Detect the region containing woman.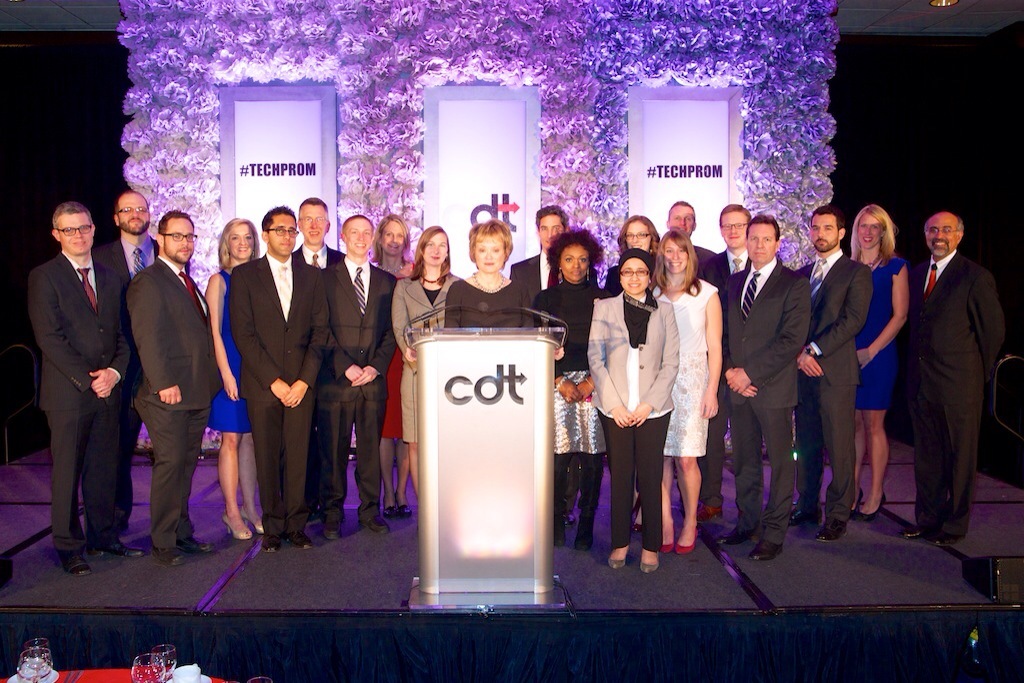
{"left": 439, "top": 210, "right": 541, "bottom": 331}.
